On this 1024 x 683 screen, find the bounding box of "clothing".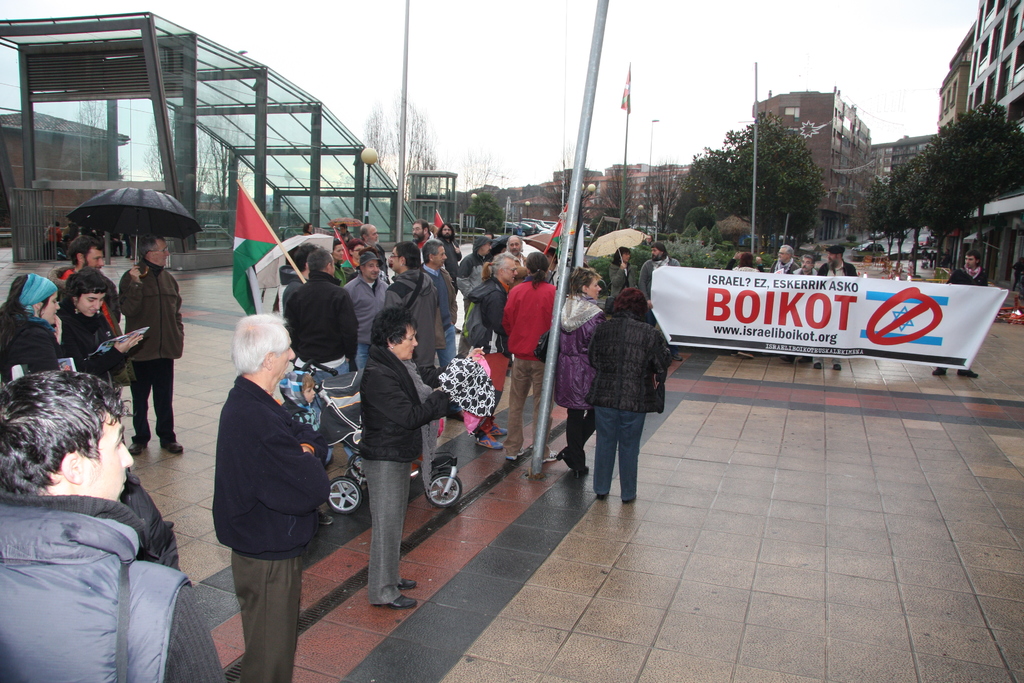
Bounding box: [118, 254, 192, 439].
